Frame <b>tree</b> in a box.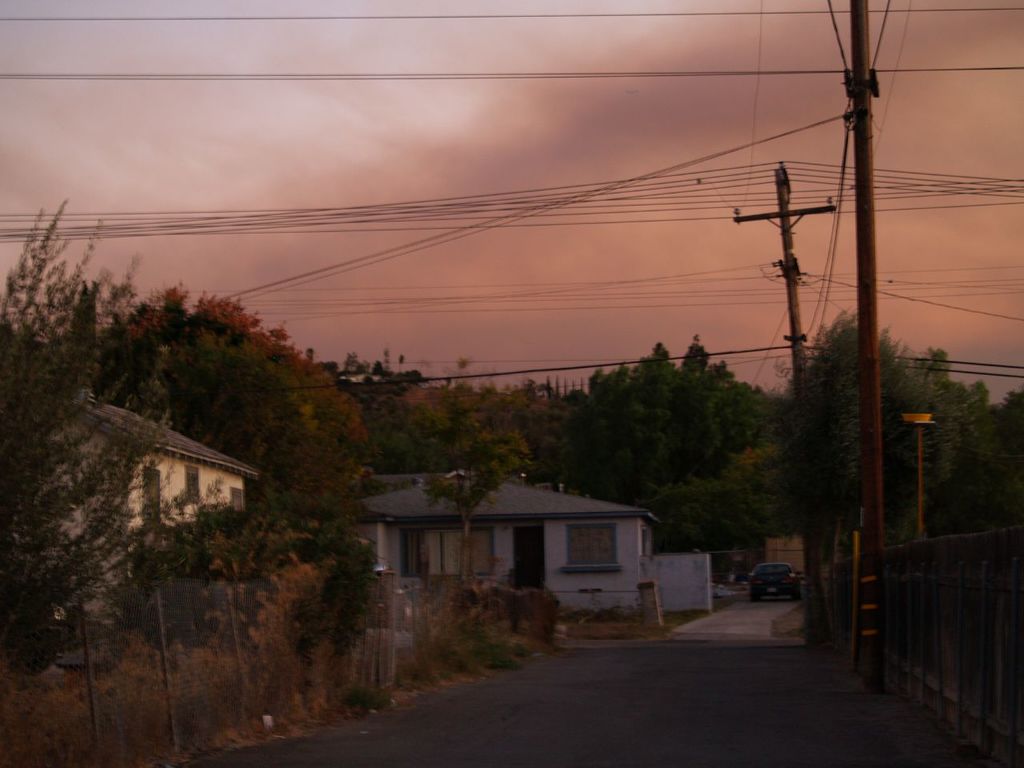
bbox=[569, 337, 786, 549].
